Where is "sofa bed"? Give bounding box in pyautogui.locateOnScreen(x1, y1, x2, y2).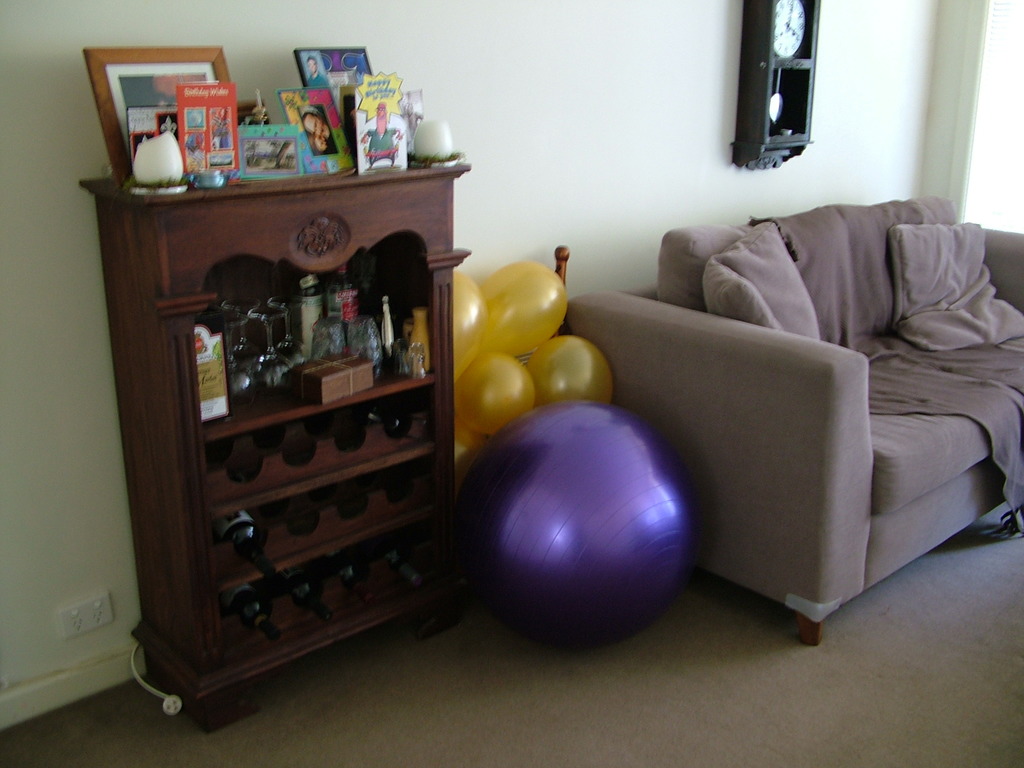
pyautogui.locateOnScreen(567, 192, 1023, 644).
